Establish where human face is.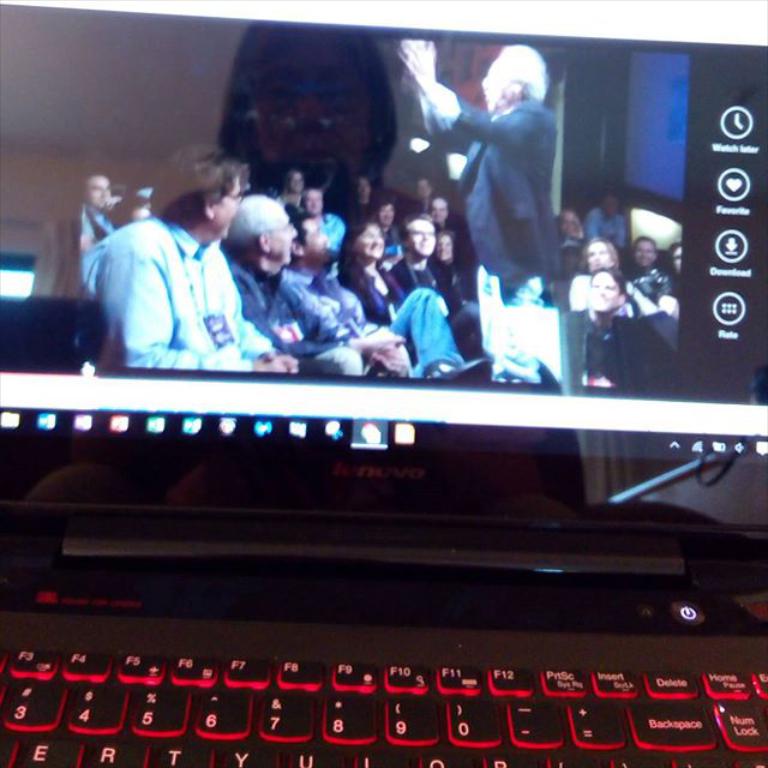
Established at box(481, 61, 508, 112).
